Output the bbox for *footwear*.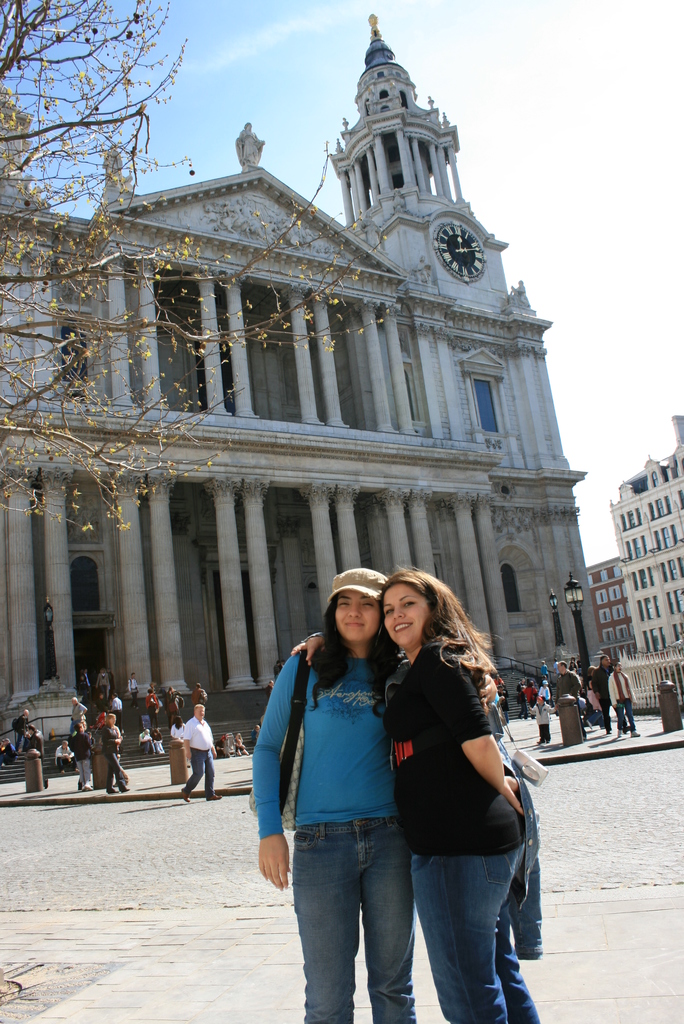
select_region(121, 788, 132, 793).
